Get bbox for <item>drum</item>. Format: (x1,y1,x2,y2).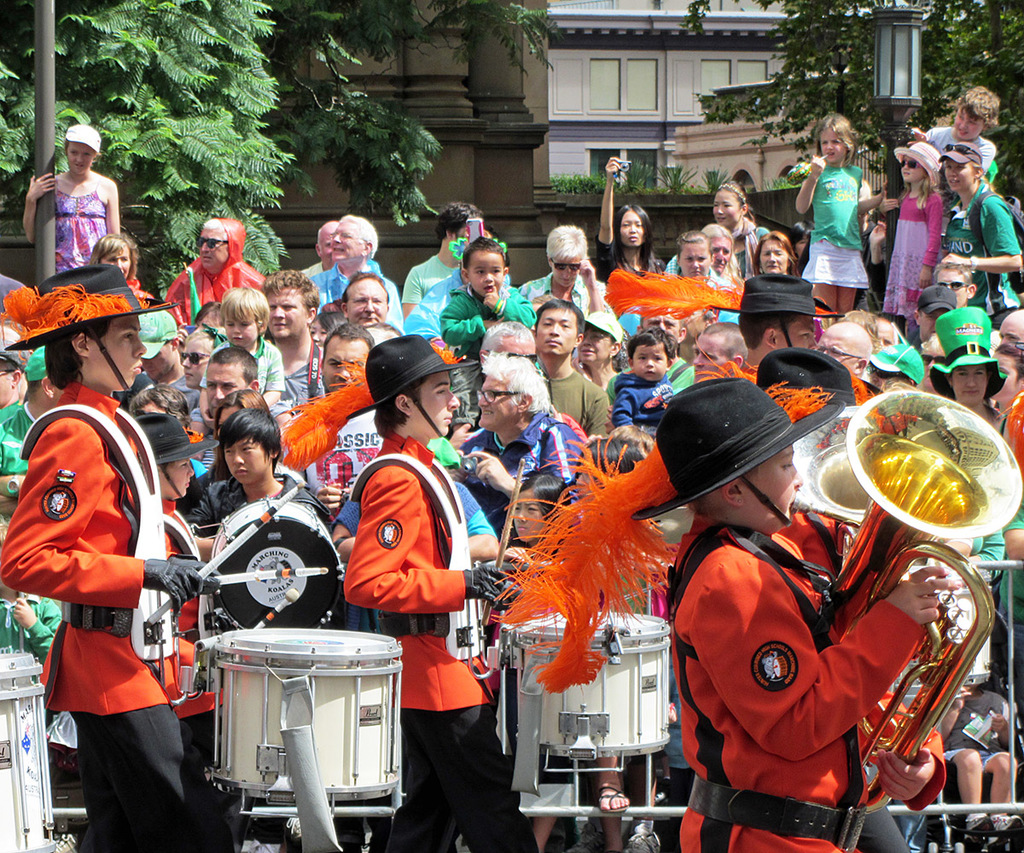
(204,624,404,822).
